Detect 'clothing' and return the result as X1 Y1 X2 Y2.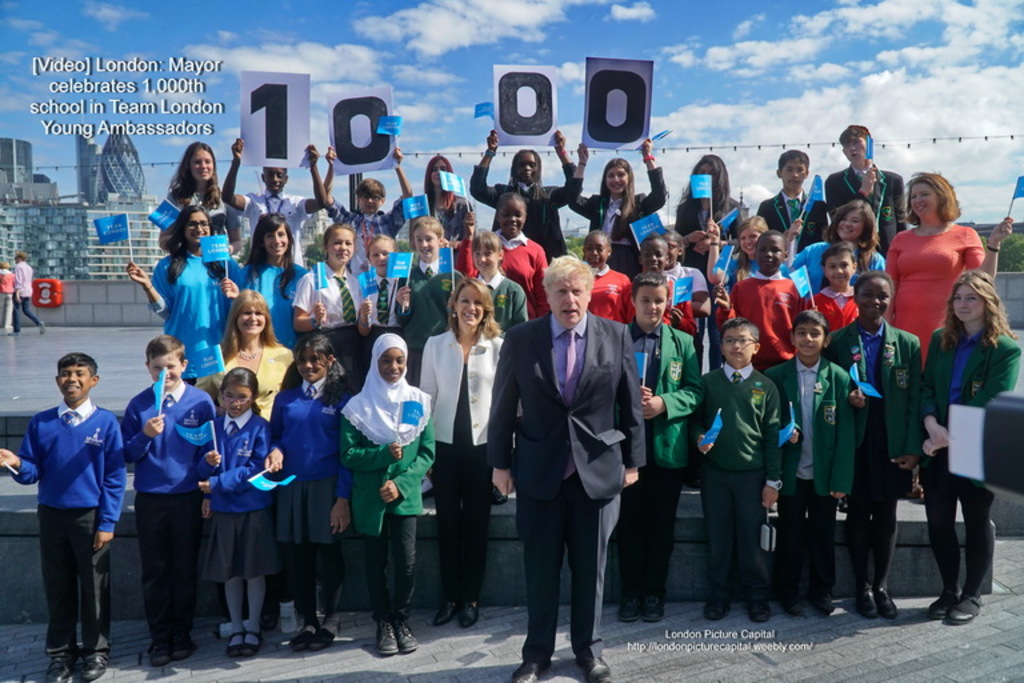
479 164 587 259.
